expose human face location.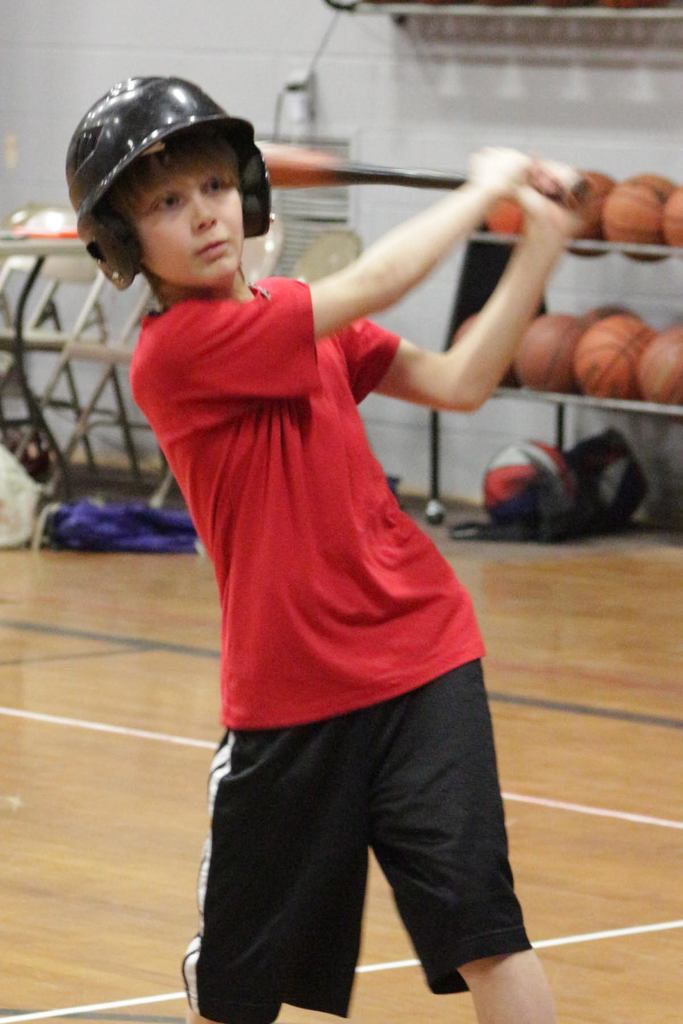
Exposed at x1=128 y1=145 x2=245 y2=290.
